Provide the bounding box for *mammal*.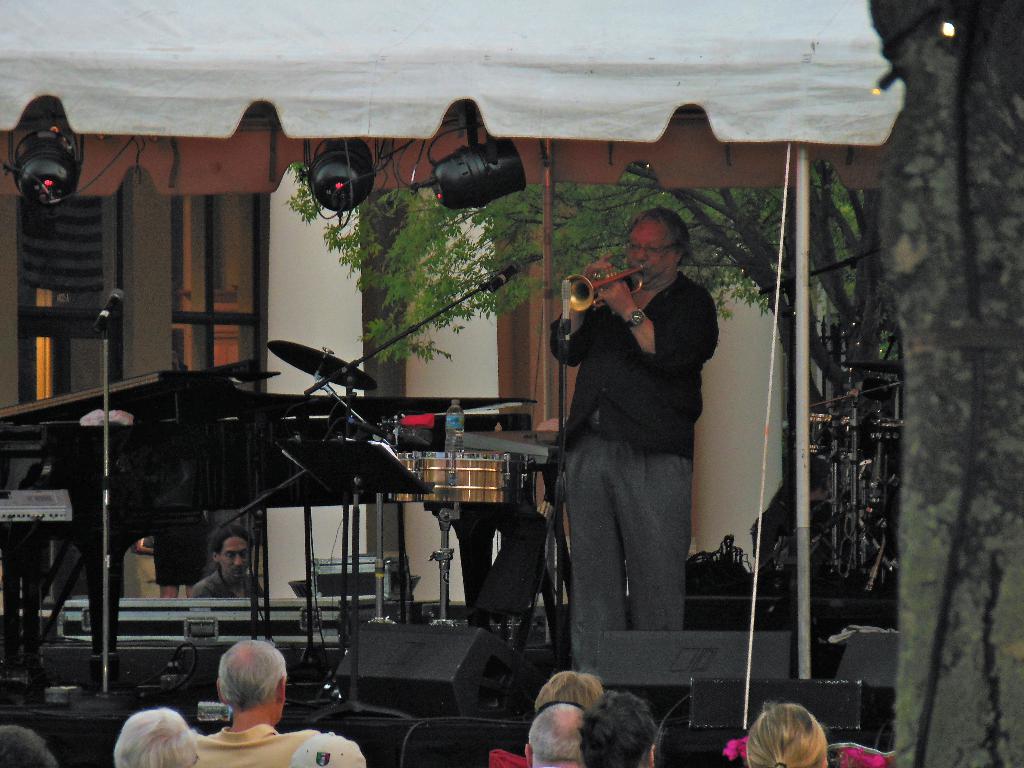
{"x1": 1, "y1": 719, "x2": 59, "y2": 767}.
